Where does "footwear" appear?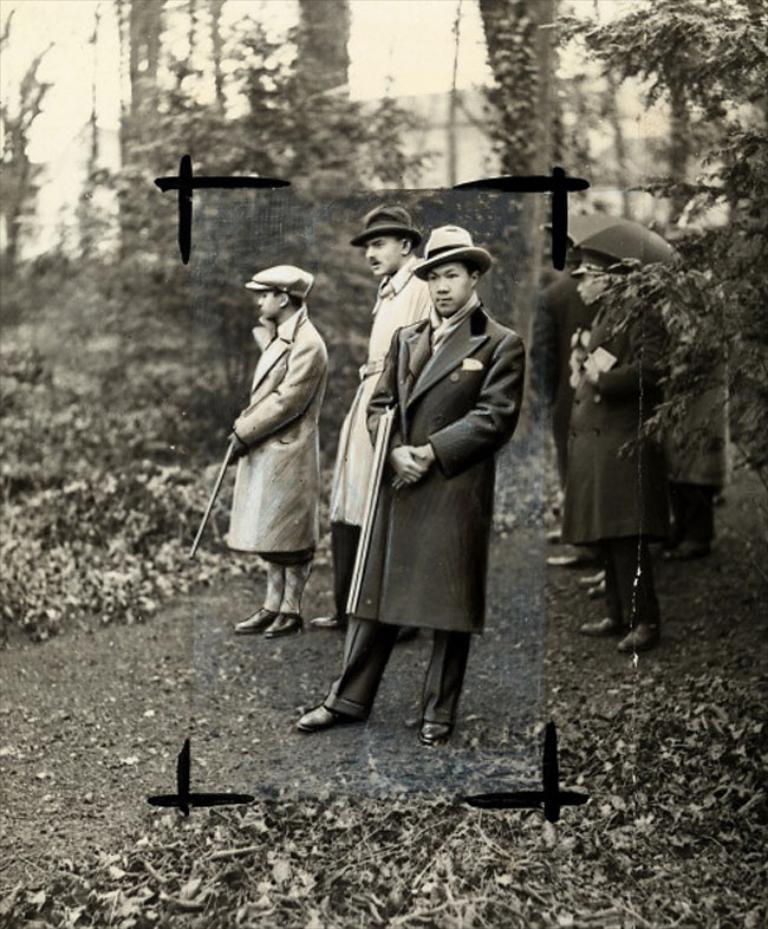
Appears at x1=613, y1=625, x2=663, y2=657.
